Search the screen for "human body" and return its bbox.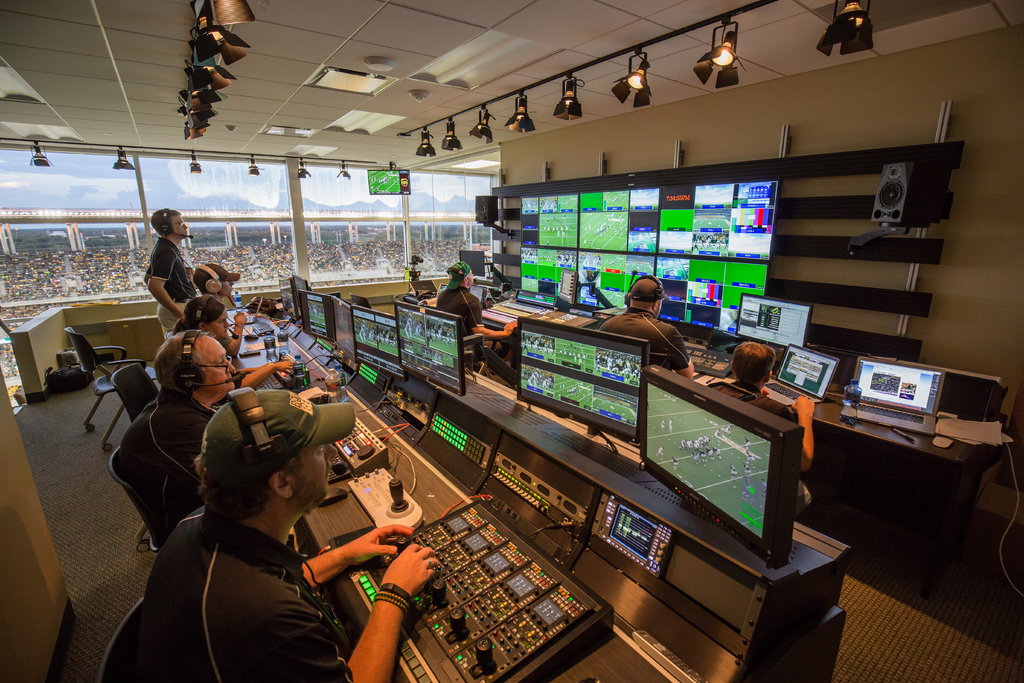
Found: Rect(125, 402, 390, 673).
